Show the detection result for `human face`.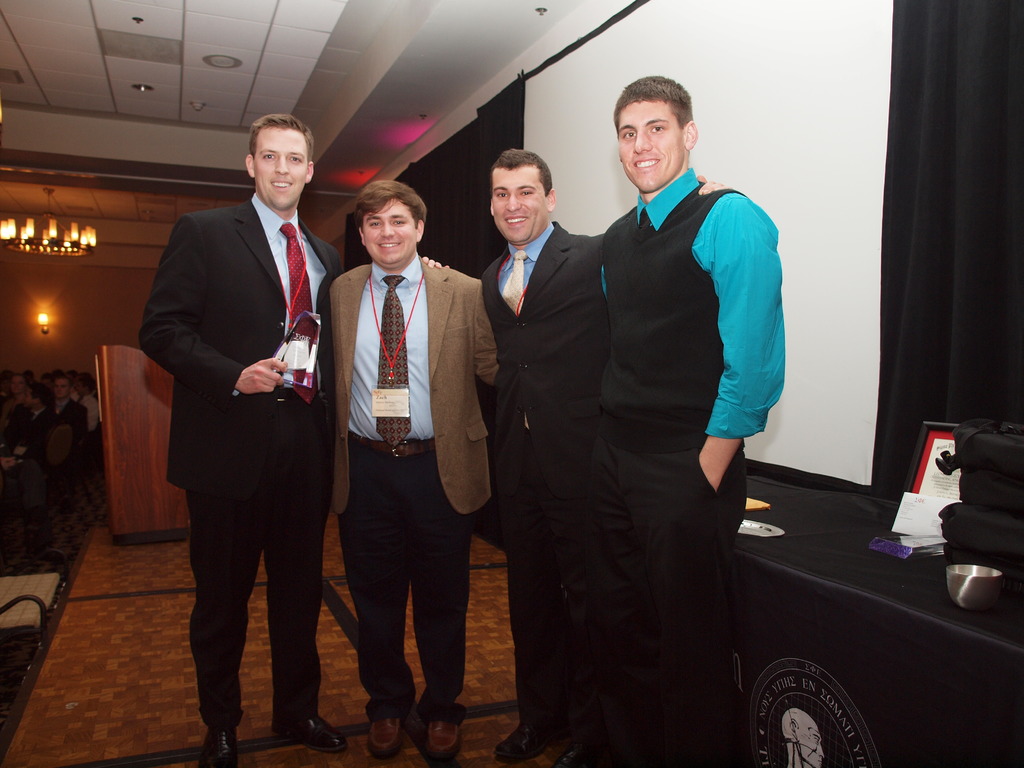
x1=10 y1=375 x2=25 y2=389.
